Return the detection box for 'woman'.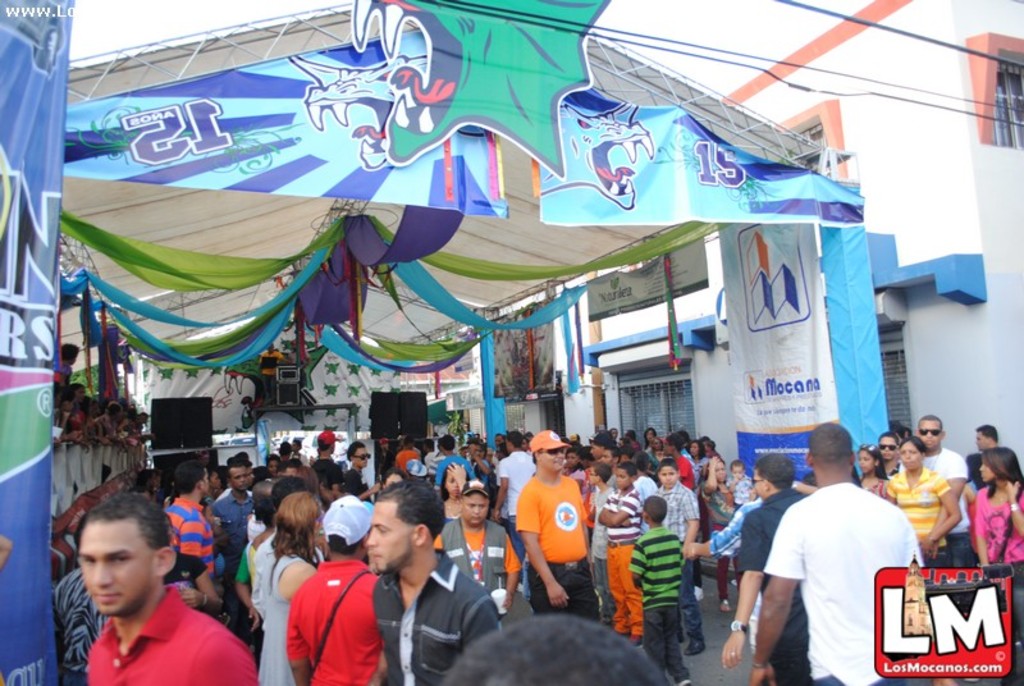
[left=641, top=426, right=657, bottom=448].
